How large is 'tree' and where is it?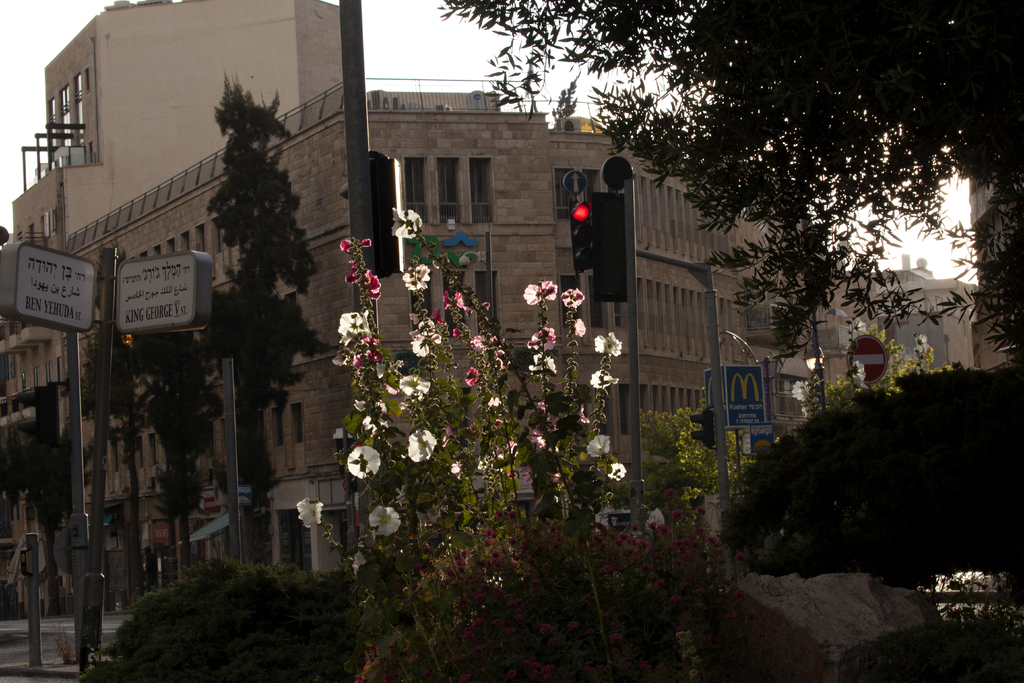
Bounding box: [left=435, top=0, right=1023, bottom=365].
